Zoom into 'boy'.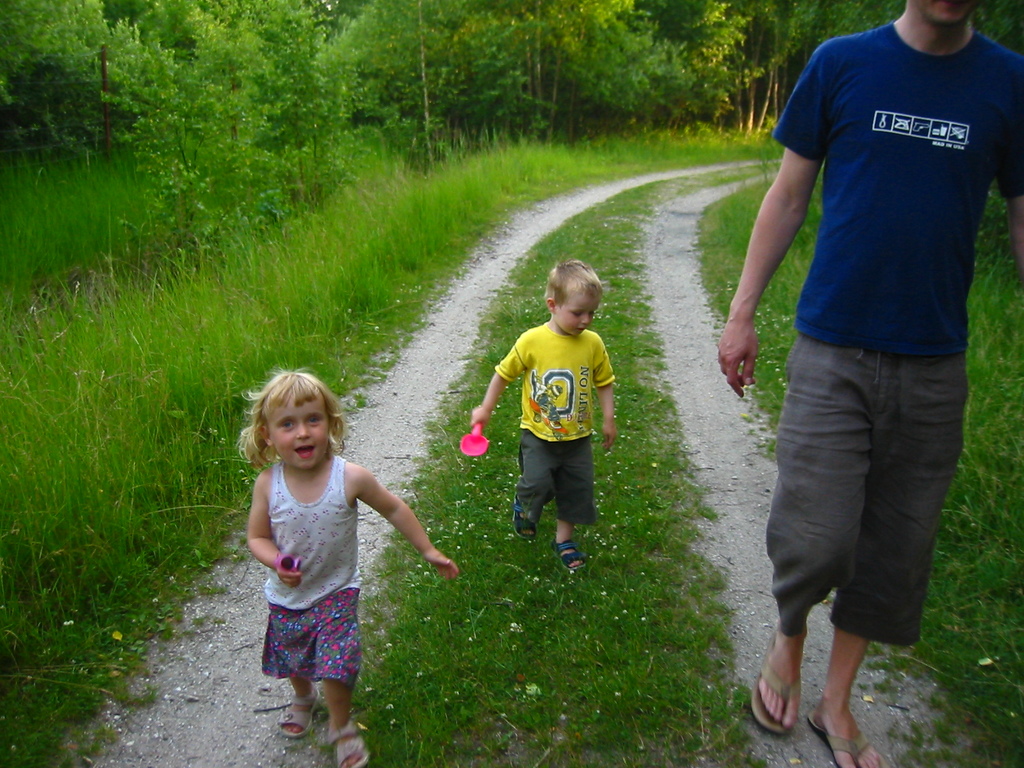
Zoom target: bbox=(467, 258, 618, 580).
